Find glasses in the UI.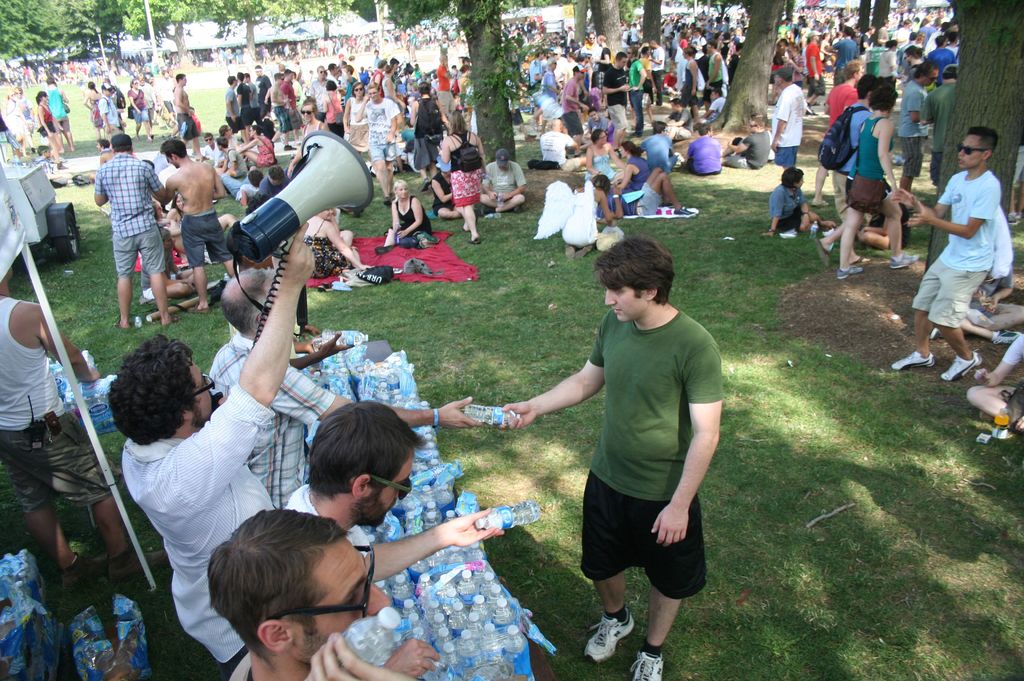
UI element at pyautogui.locateOnScreen(193, 373, 219, 397).
